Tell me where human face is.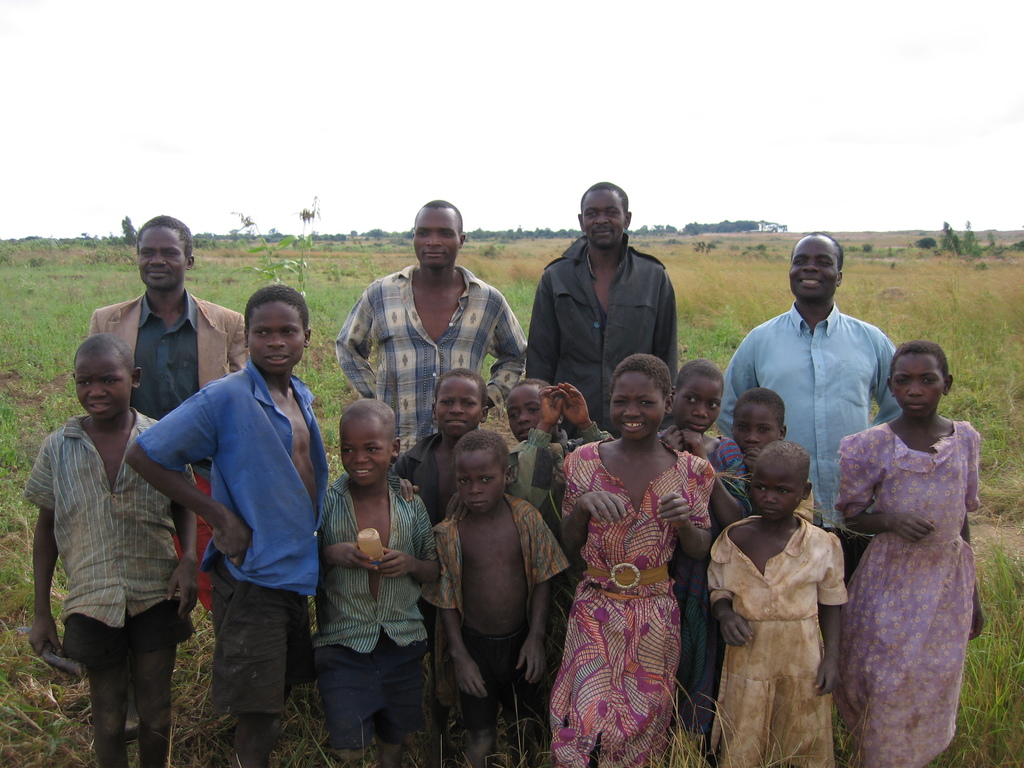
human face is at [340,426,389,482].
